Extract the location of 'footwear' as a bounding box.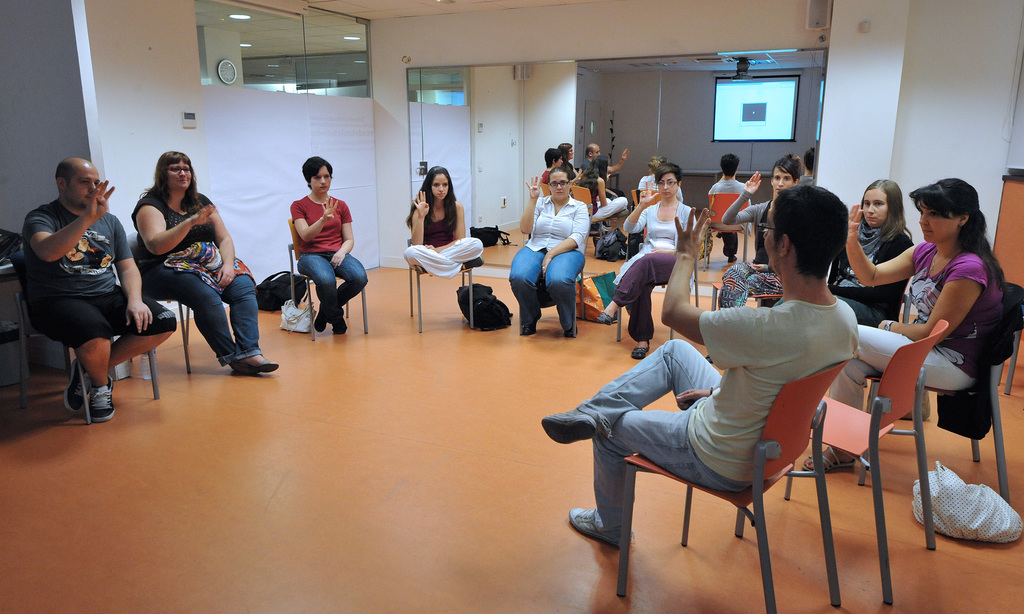
(left=803, top=446, right=854, bottom=474).
